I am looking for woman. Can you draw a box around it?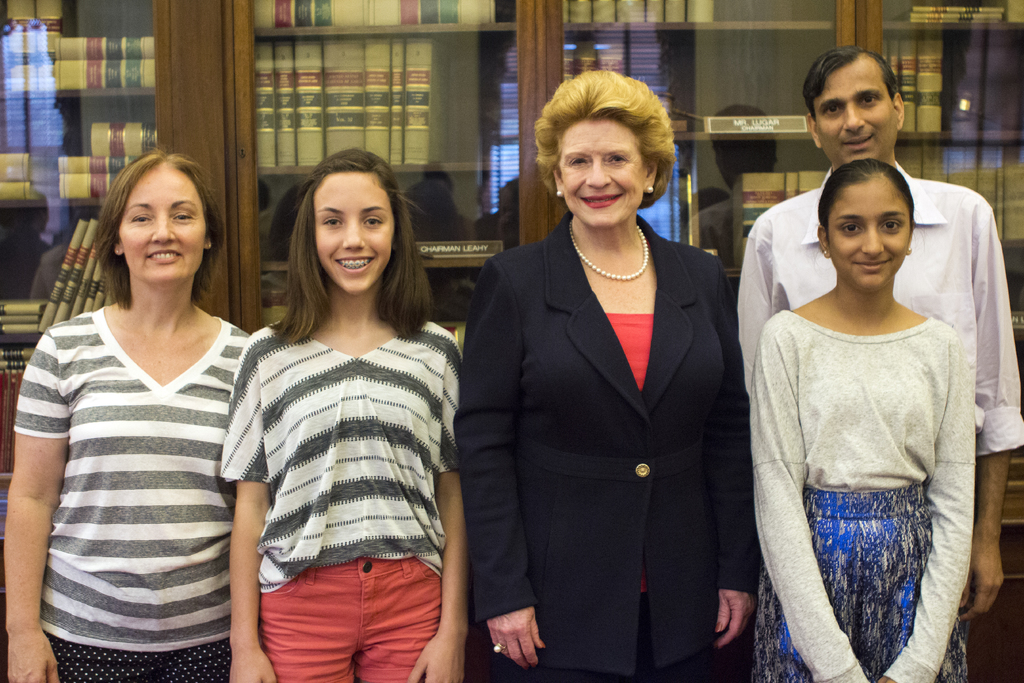
Sure, the bounding box is region(451, 68, 765, 682).
